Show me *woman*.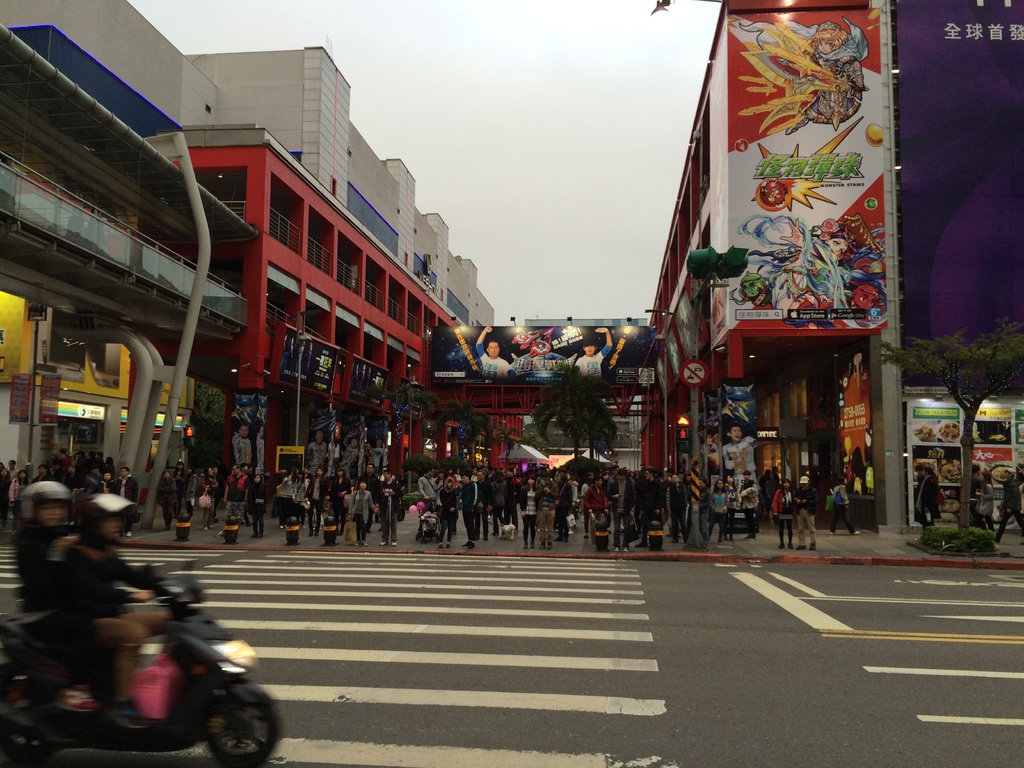
*woman* is here: {"left": 437, "top": 477, "right": 458, "bottom": 547}.
